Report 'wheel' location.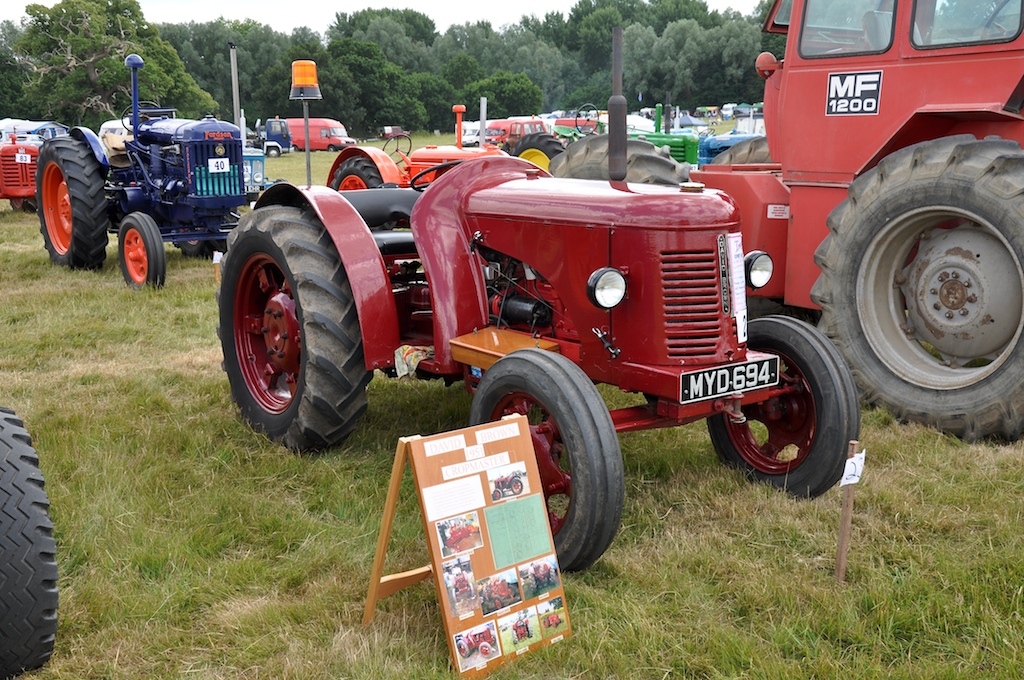
Report: crop(0, 405, 53, 677).
